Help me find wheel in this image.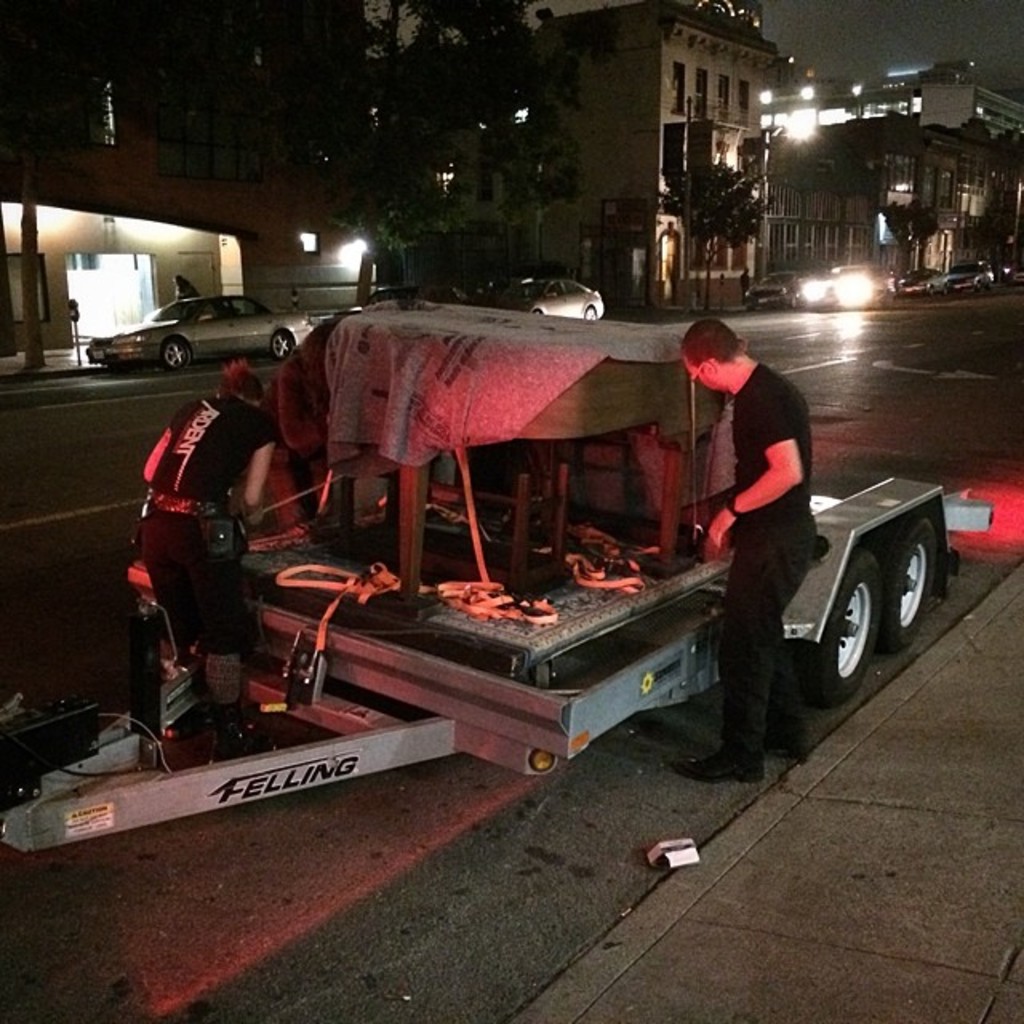
Found it: <bbox>802, 560, 885, 707</bbox>.
